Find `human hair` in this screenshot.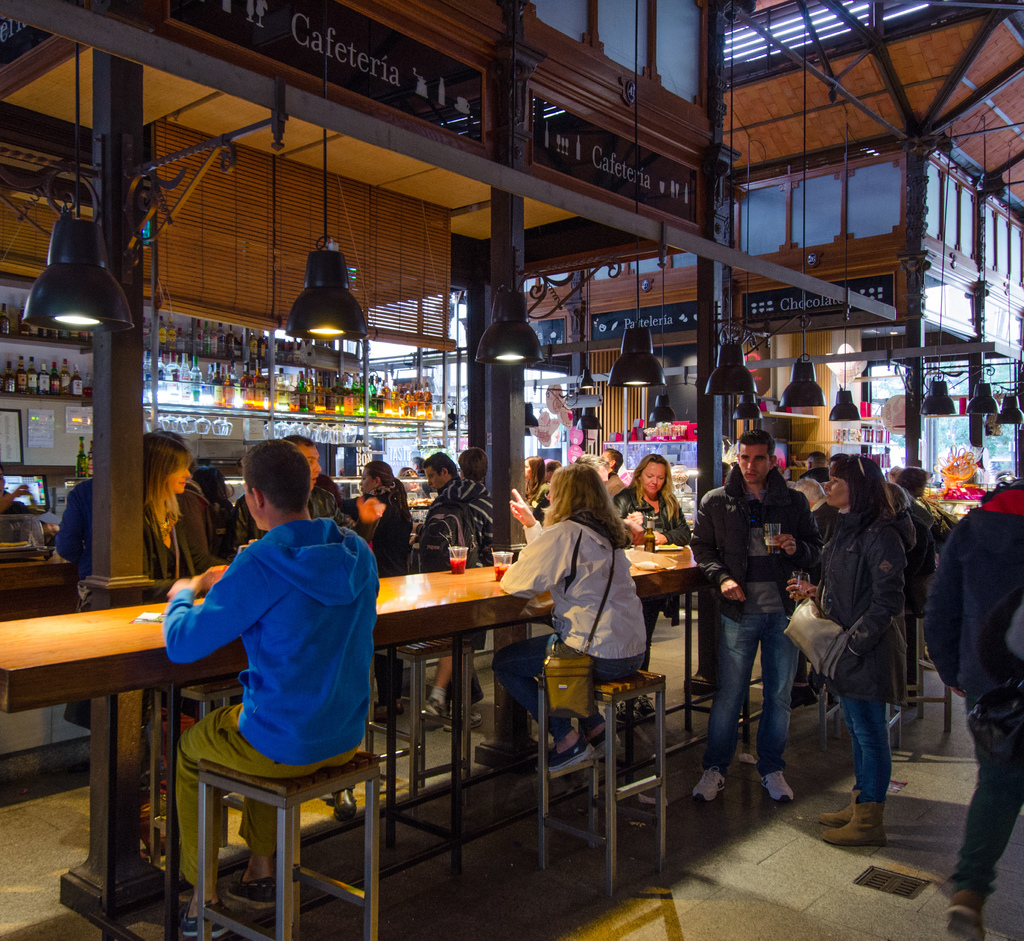
The bounding box for `human hair` is bbox=(458, 447, 489, 483).
